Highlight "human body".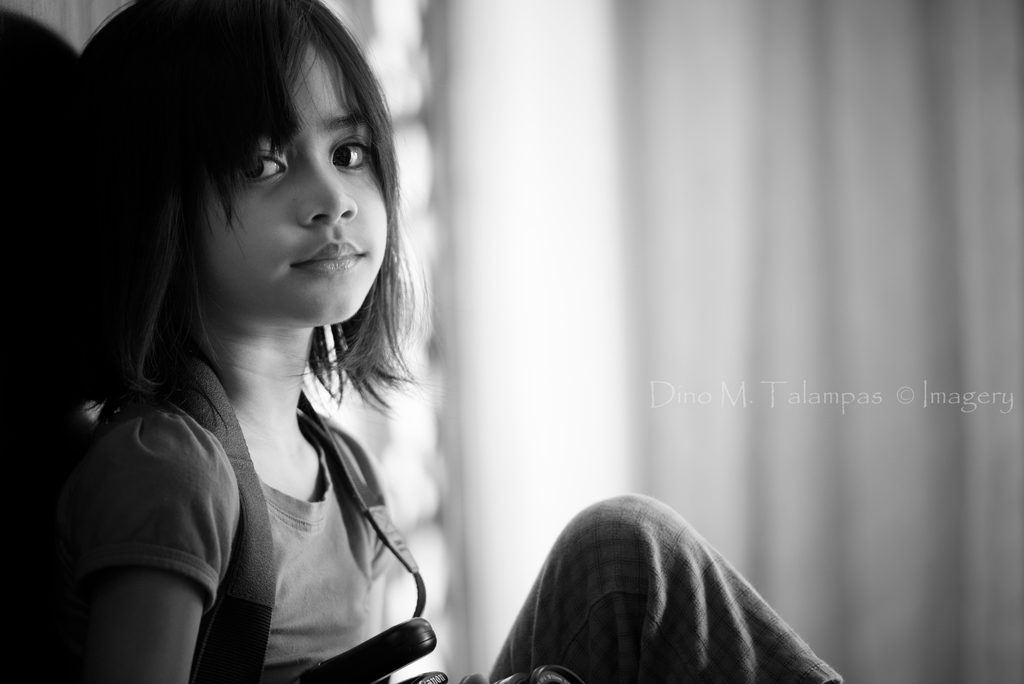
Highlighted region: (0,0,847,683).
